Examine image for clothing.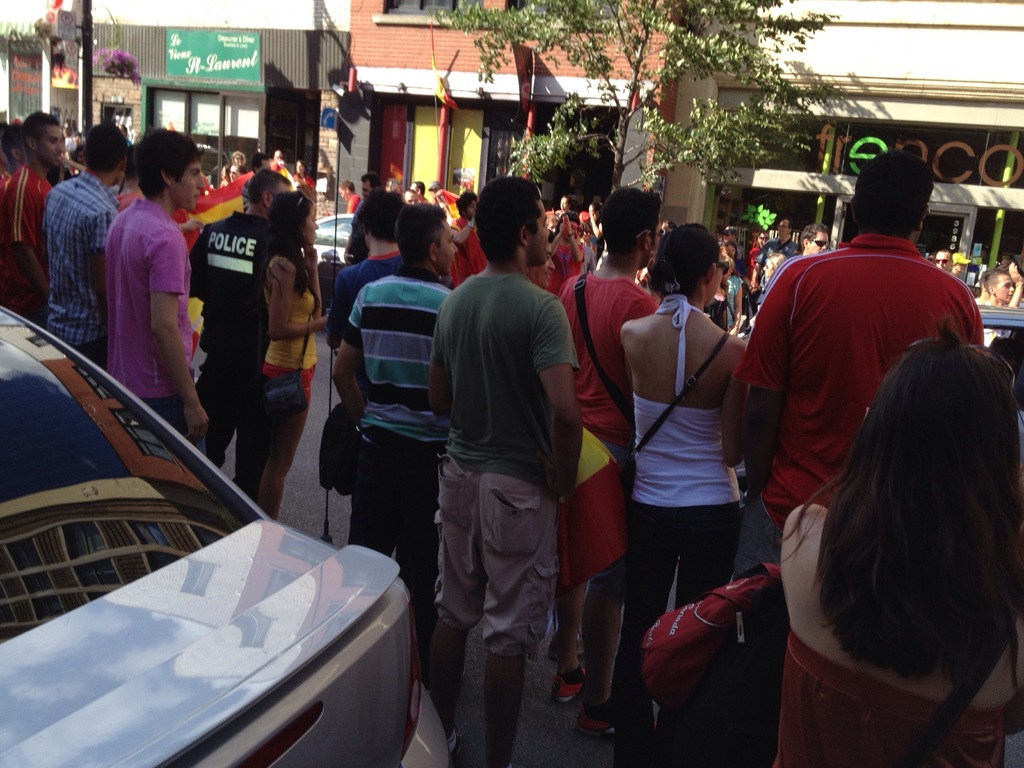
Examination result: left=550, top=273, right=662, bottom=589.
